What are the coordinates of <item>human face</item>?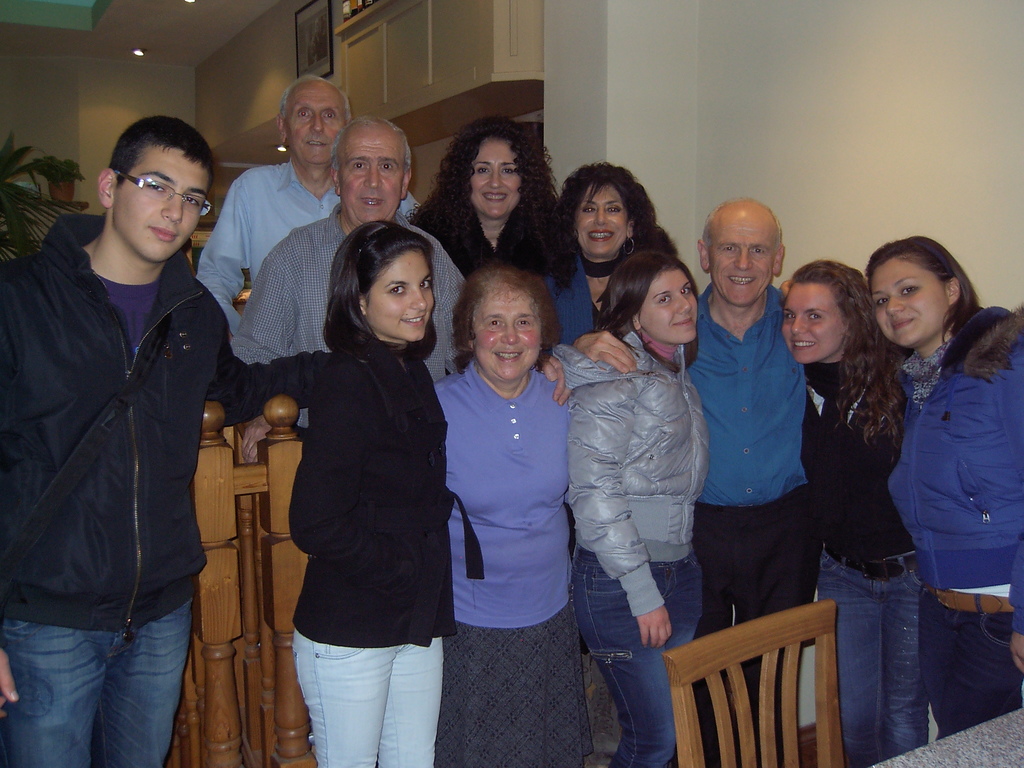
[x1=364, y1=249, x2=436, y2=347].
